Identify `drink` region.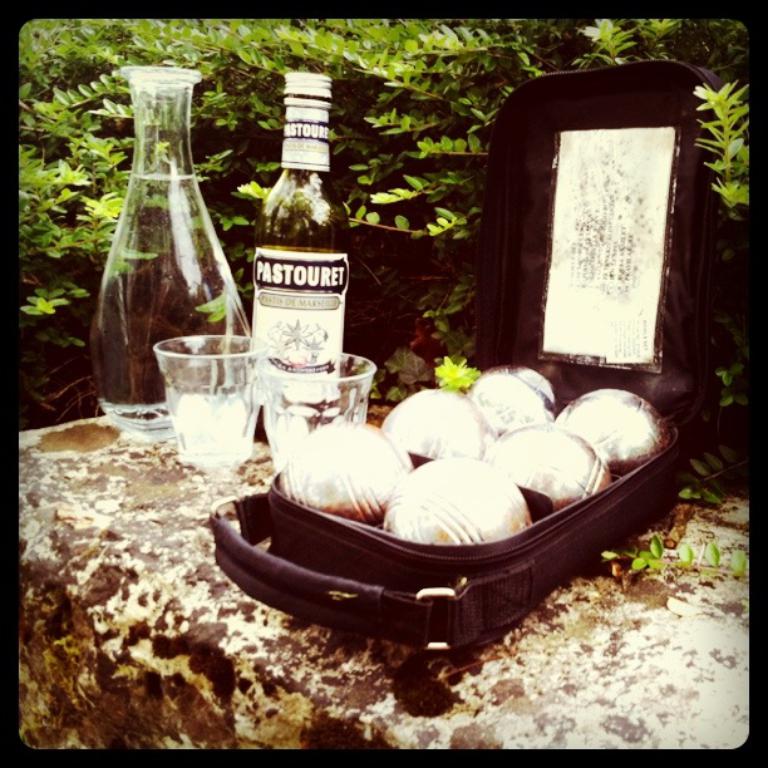
Region: bbox=[103, 173, 250, 437].
